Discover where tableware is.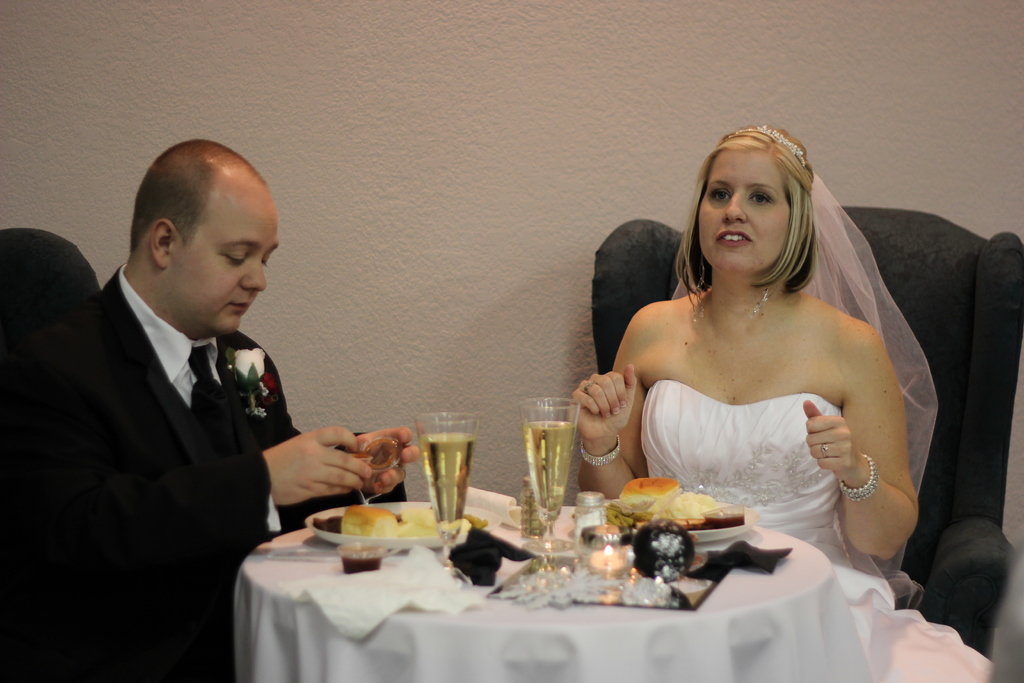
Discovered at (606,488,761,541).
